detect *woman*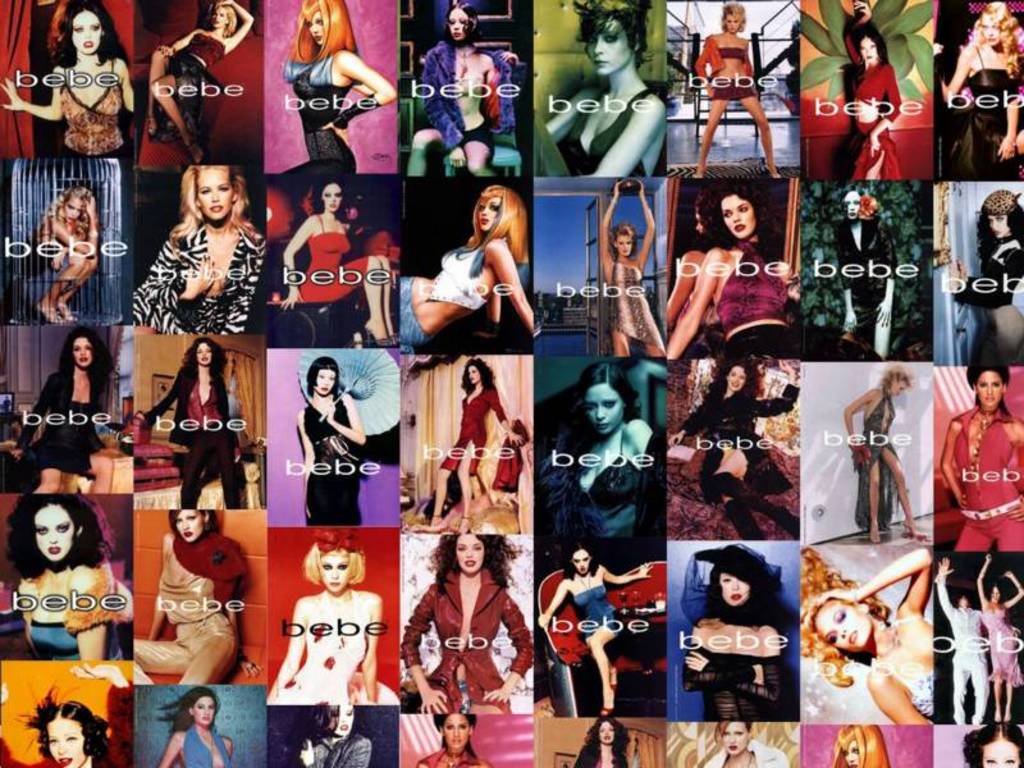
crop(827, 727, 890, 767)
